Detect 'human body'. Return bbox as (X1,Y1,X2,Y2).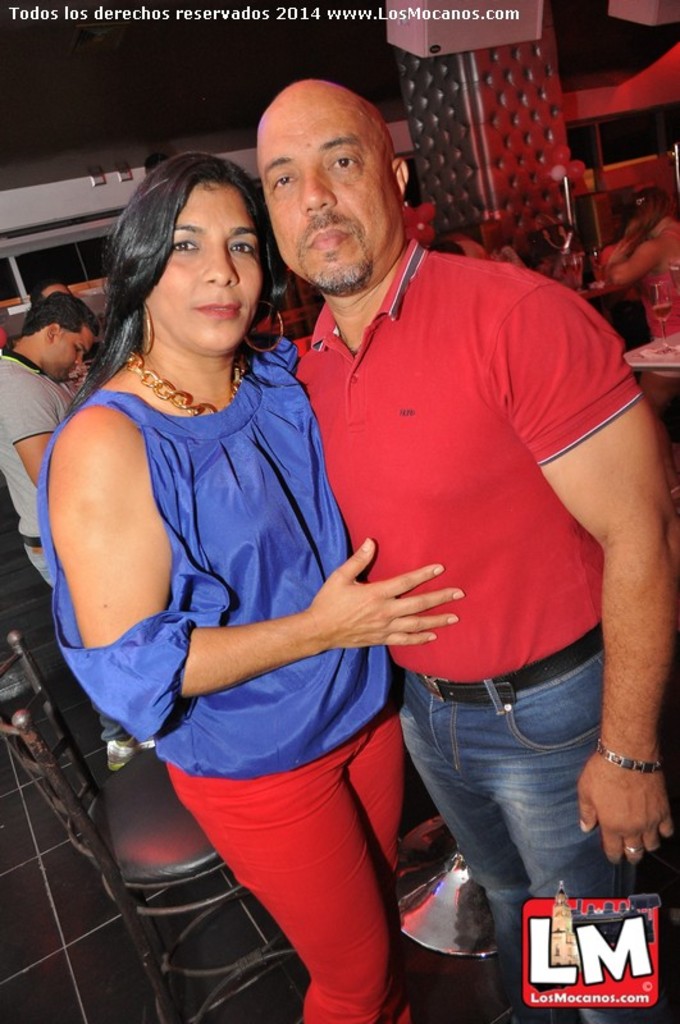
(33,141,455,1023).
